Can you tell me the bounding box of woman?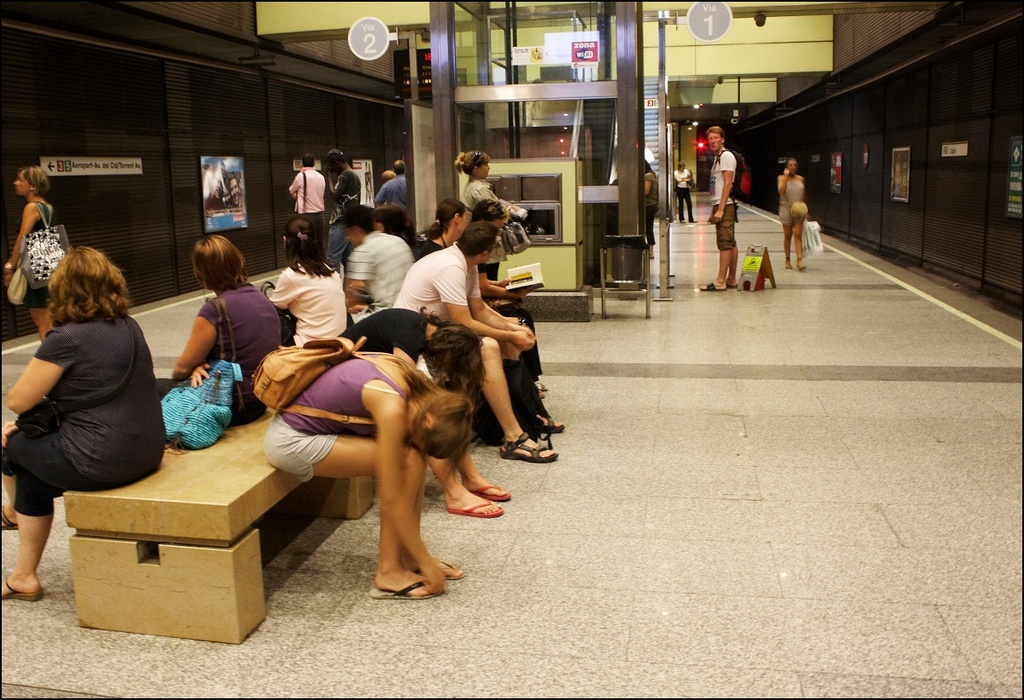
region(260, 347, 475, 606).
